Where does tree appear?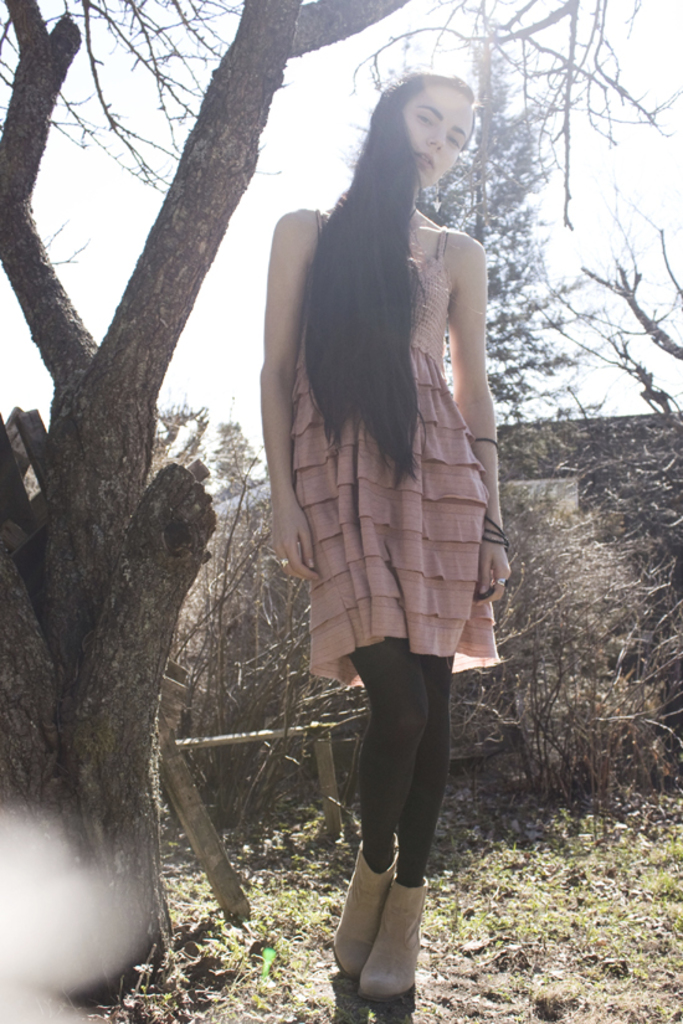
Appears at x1=411 y1=0 x2=612 y2=426.
